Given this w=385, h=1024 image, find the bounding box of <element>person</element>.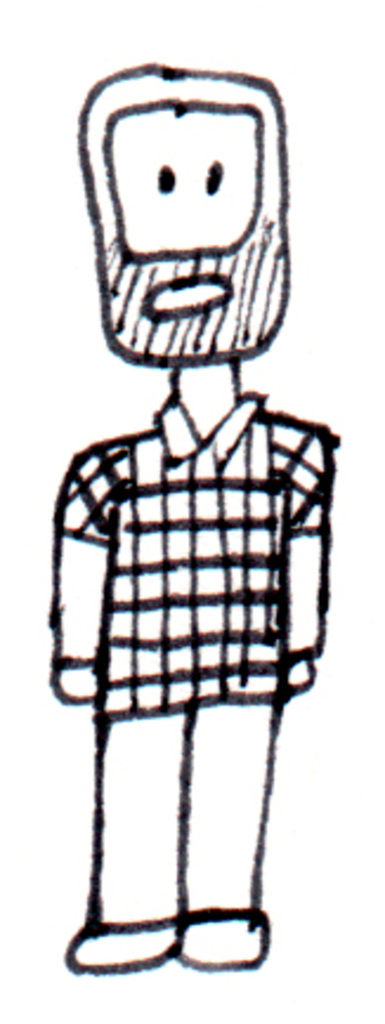
detection(50, 57, 342, 974).
